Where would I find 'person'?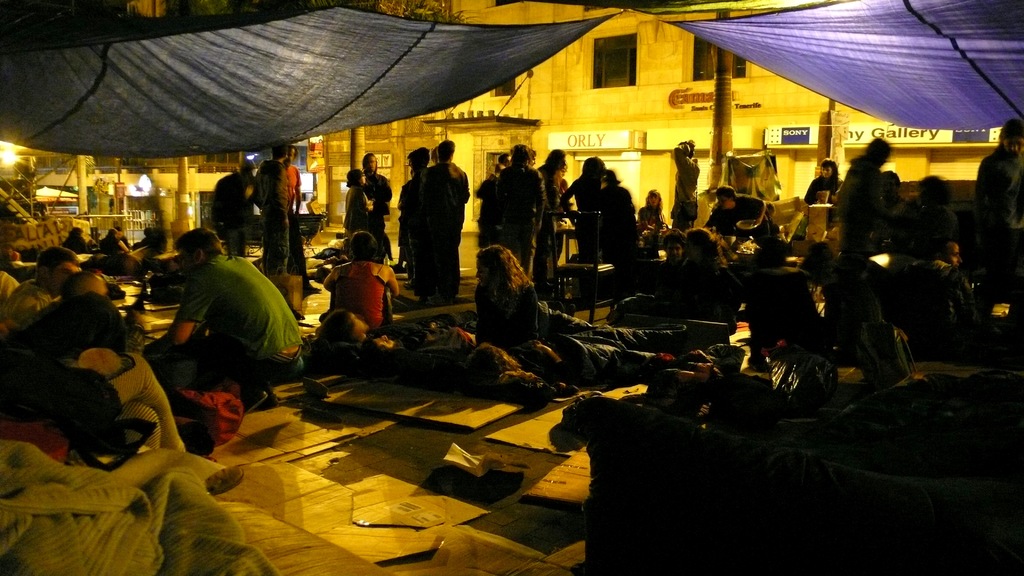
At <box>209,163,257,257</box>.
